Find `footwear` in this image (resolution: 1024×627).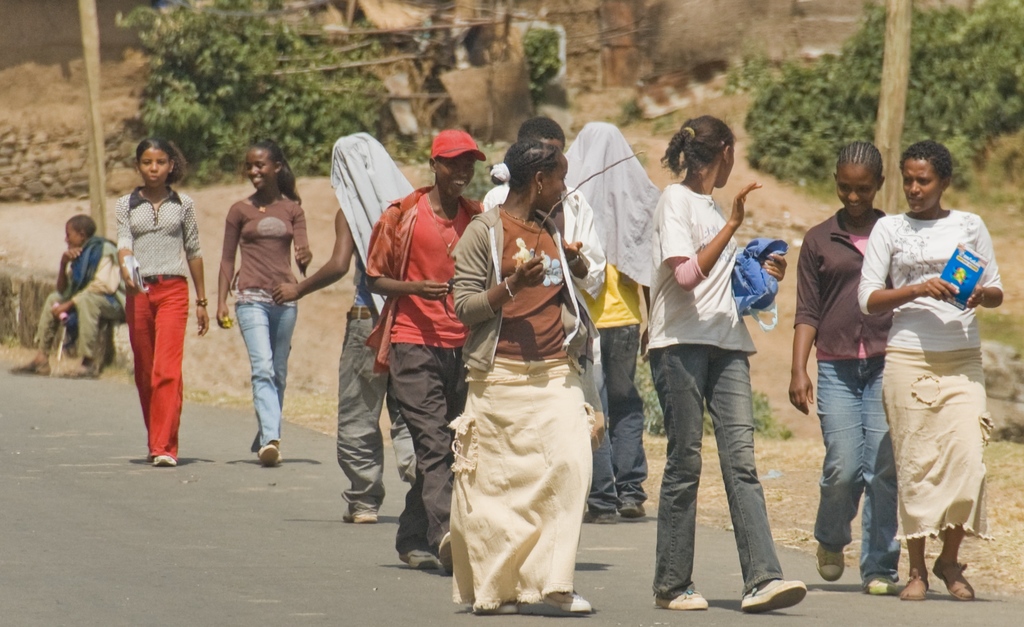
pyautogui.locateOnScreen(586, 514, 618, 526).
